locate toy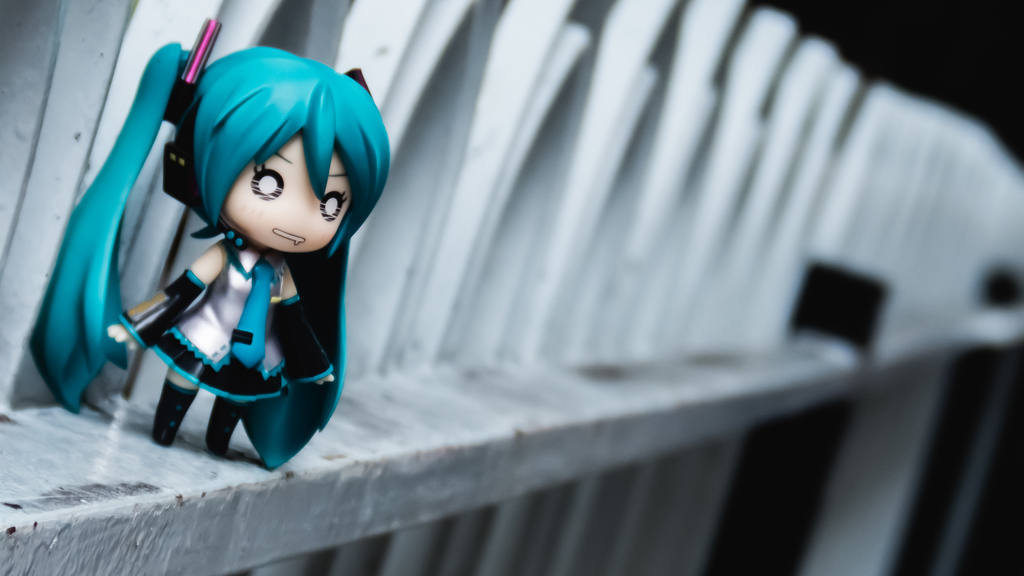
box(33, 20, 392, 469)
